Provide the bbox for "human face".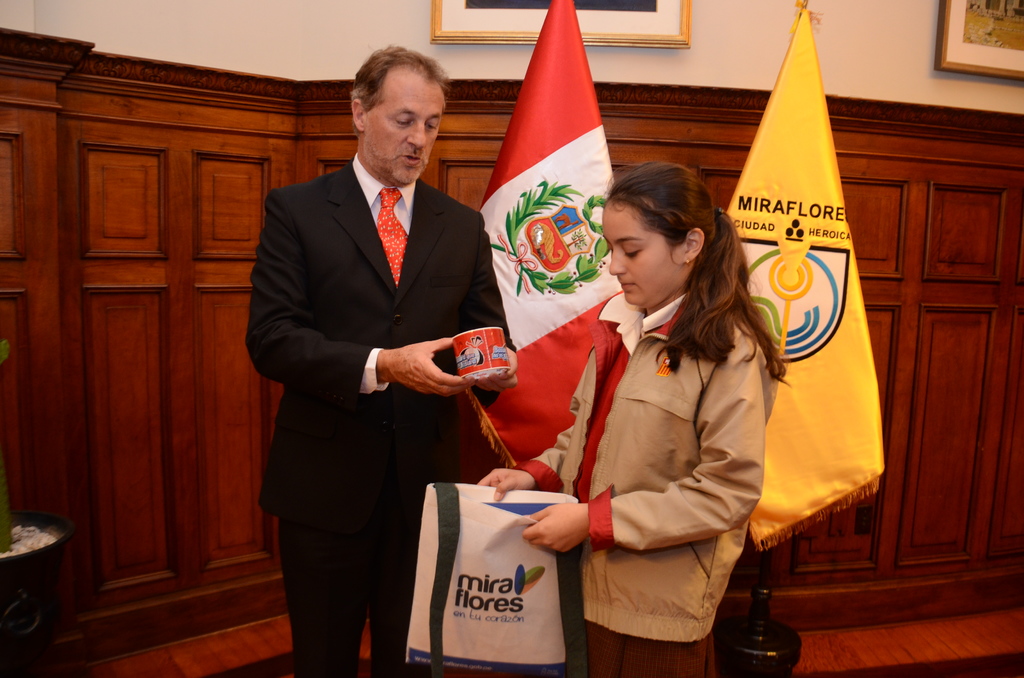
bbox=(360, 65, 443, 186).
